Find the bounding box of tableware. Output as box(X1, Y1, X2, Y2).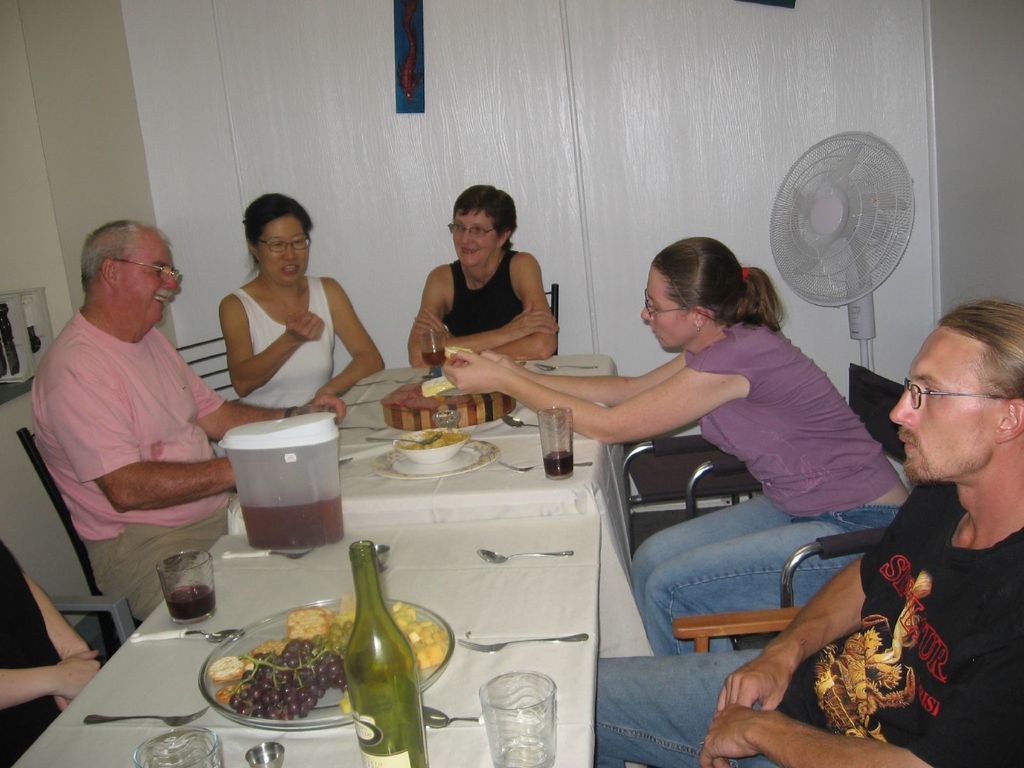
box(200, 588, 449, 728).
